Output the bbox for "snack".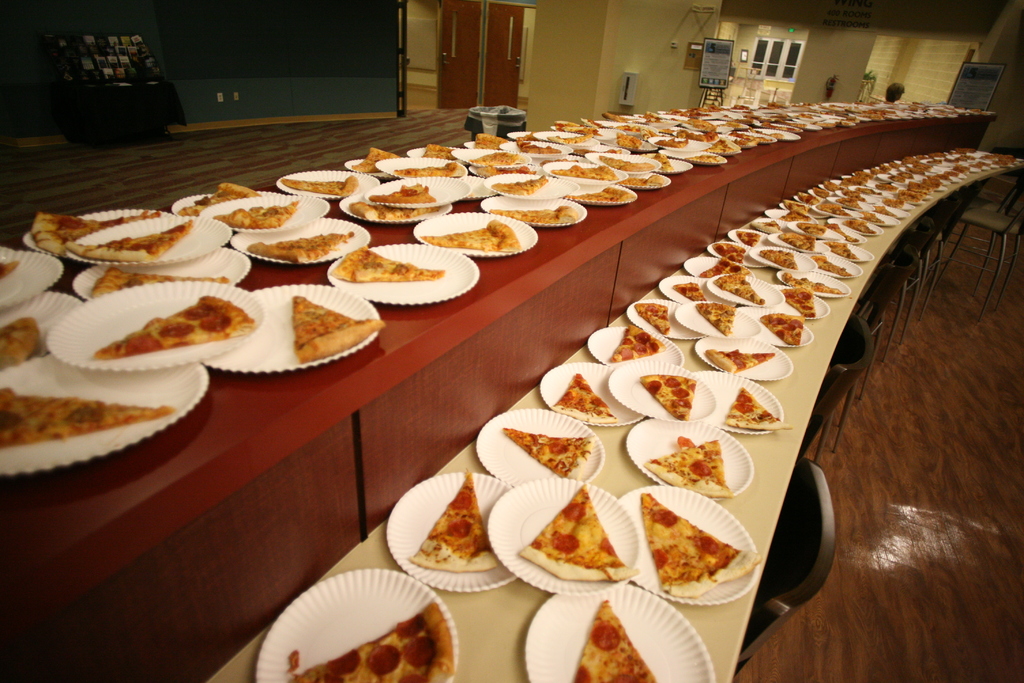
detection(289, 598, 452, 682).
